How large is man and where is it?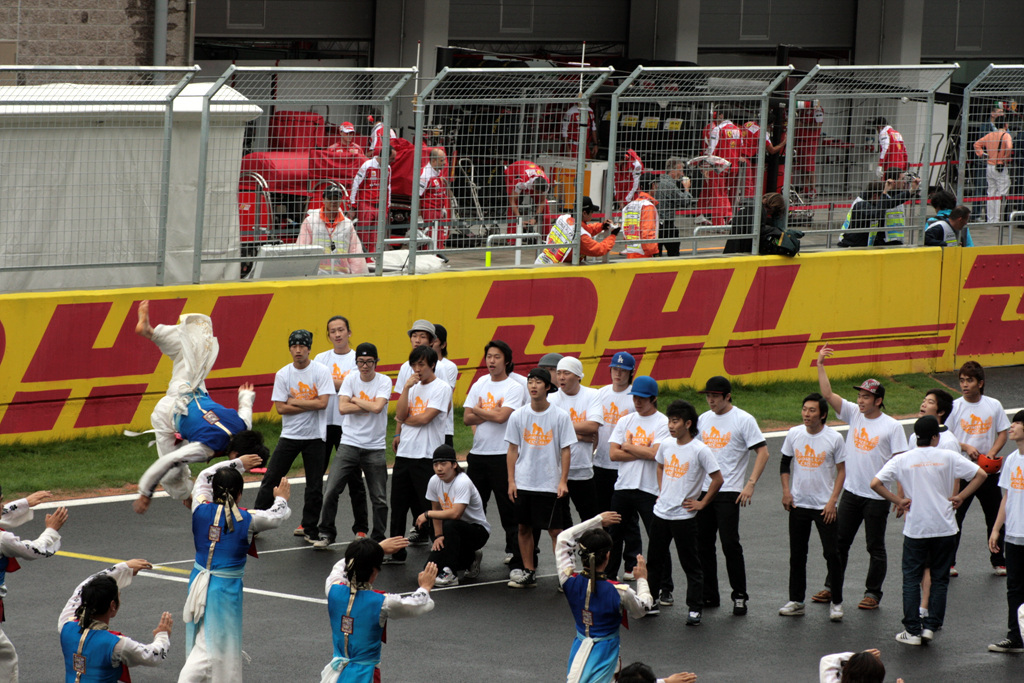
Bounding box: bbox(315, 342, 389, 543).
